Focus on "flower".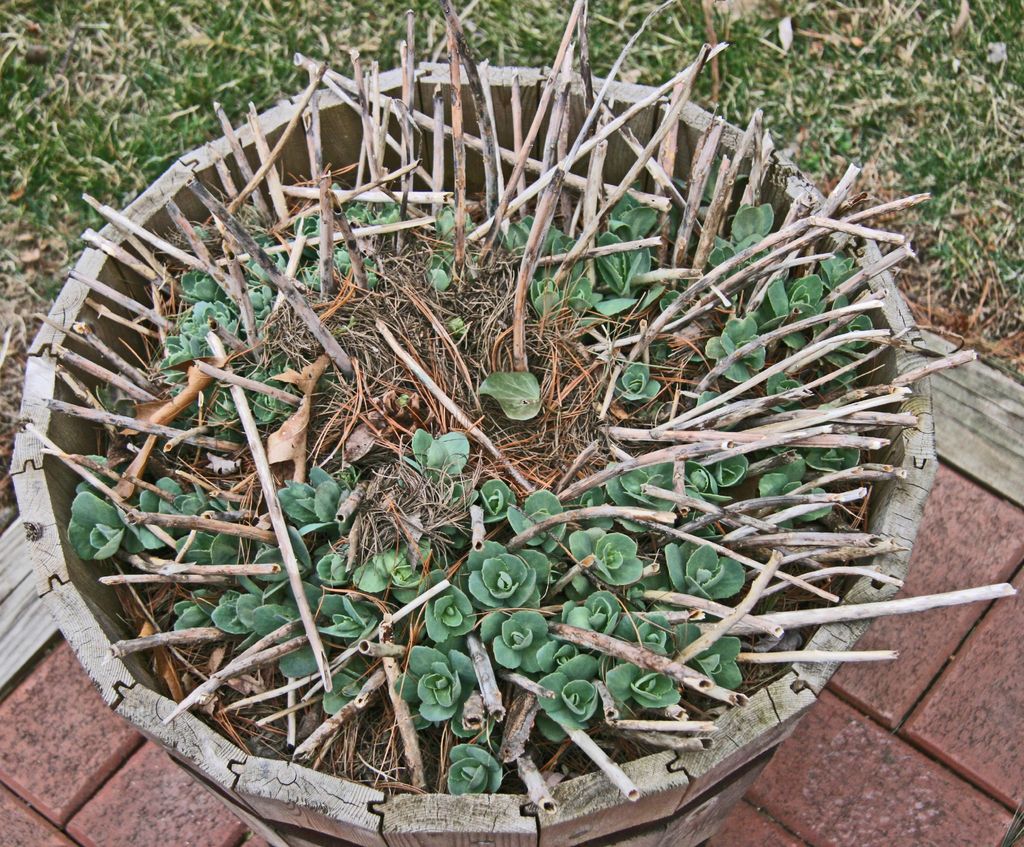
Focused at <box>447,741,503,793</box>.
